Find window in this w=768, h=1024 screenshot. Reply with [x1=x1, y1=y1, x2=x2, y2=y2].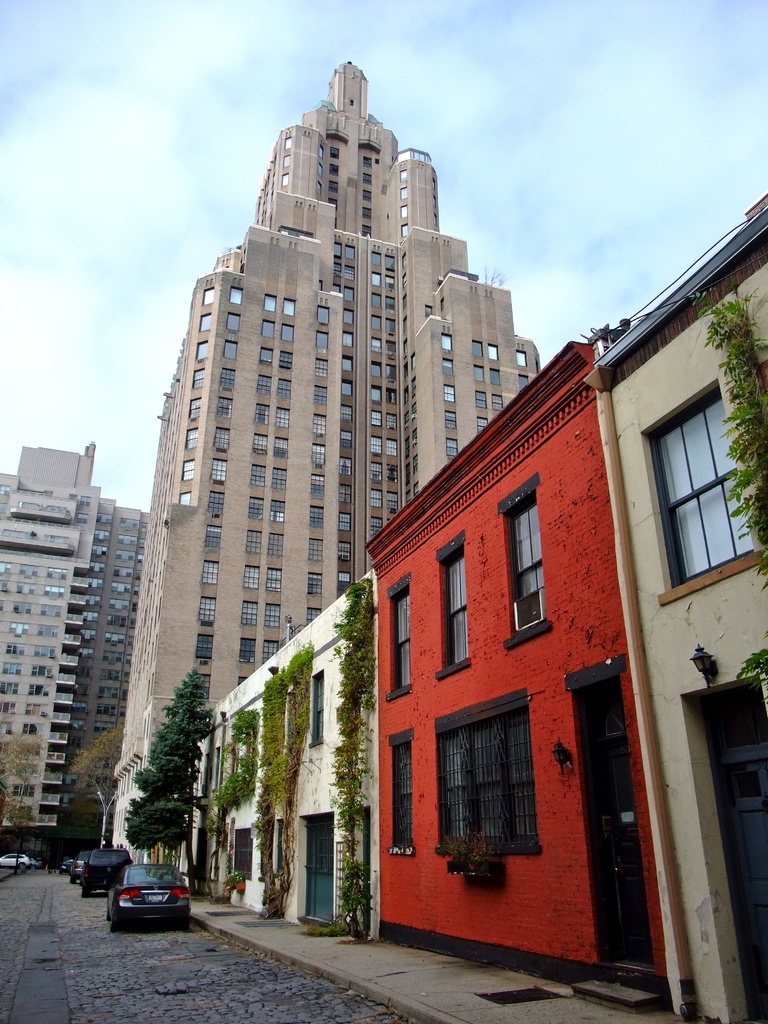
[x1=370, y1=294, x2=382, y2=308].
